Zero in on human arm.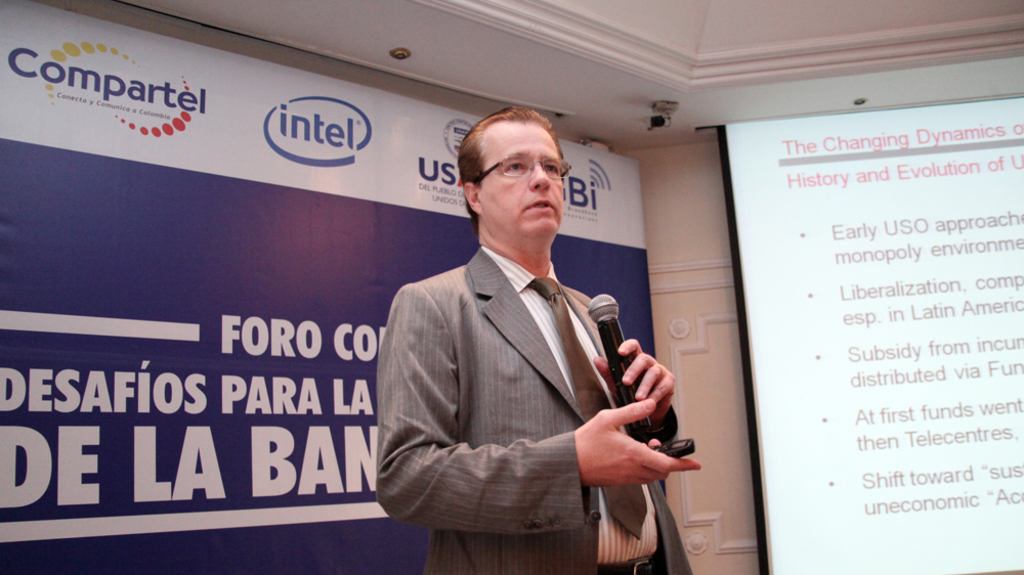
Zeroed in: (589, 330, 686, 452).
